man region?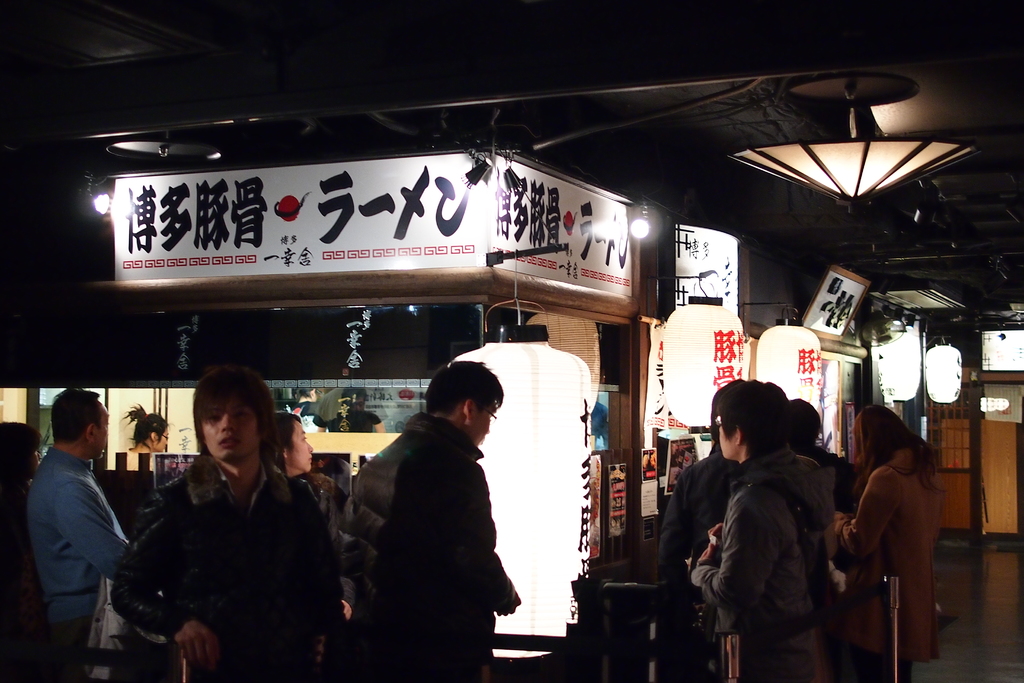
[x1=15, y1=389, x2=137, y2=653]
